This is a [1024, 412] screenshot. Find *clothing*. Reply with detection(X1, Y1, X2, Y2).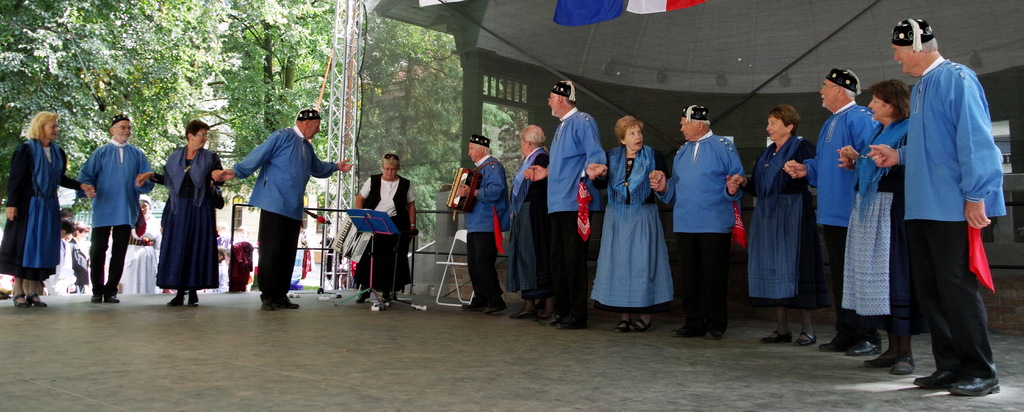
detection(550, 108, 614, 331).
